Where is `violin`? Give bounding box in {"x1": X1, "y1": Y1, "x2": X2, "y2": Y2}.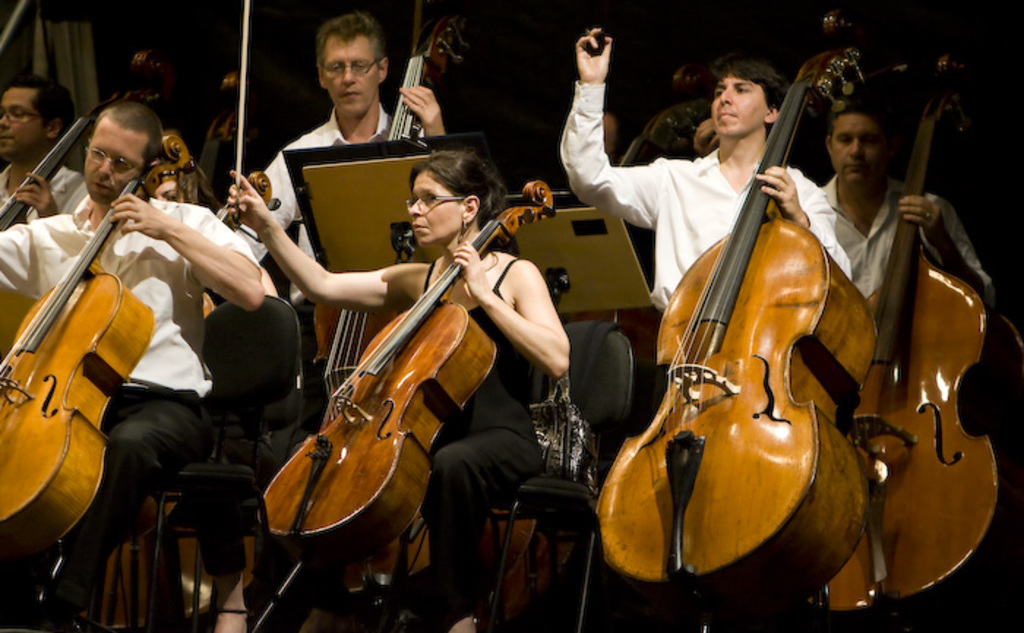
{"x1": 252, "y1": 178, "x2": 554, "y2": 632}.
